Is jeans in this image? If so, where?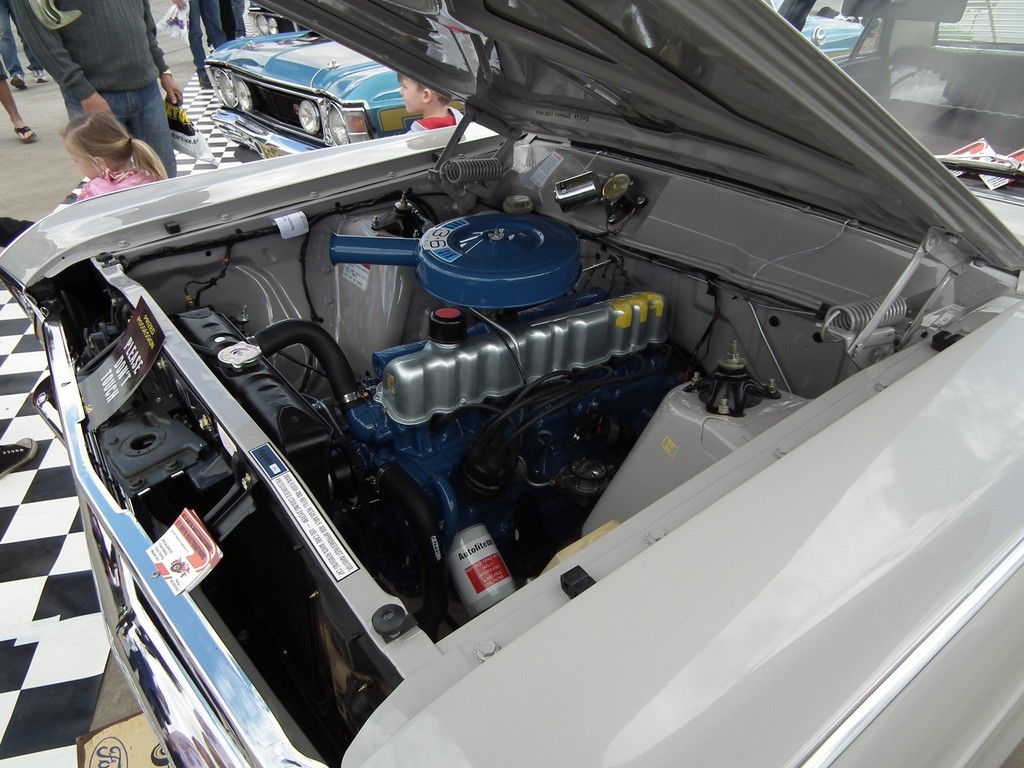
Yes, at 0,20,23,76.
